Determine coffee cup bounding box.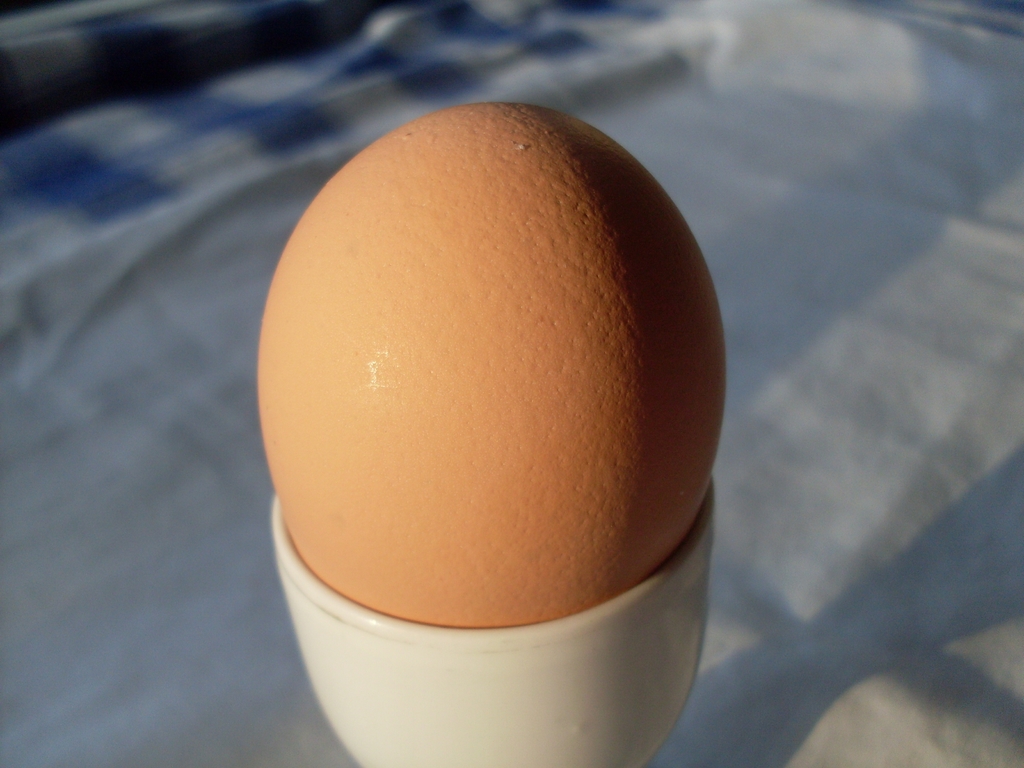
Determined: 264:476:722:767.
